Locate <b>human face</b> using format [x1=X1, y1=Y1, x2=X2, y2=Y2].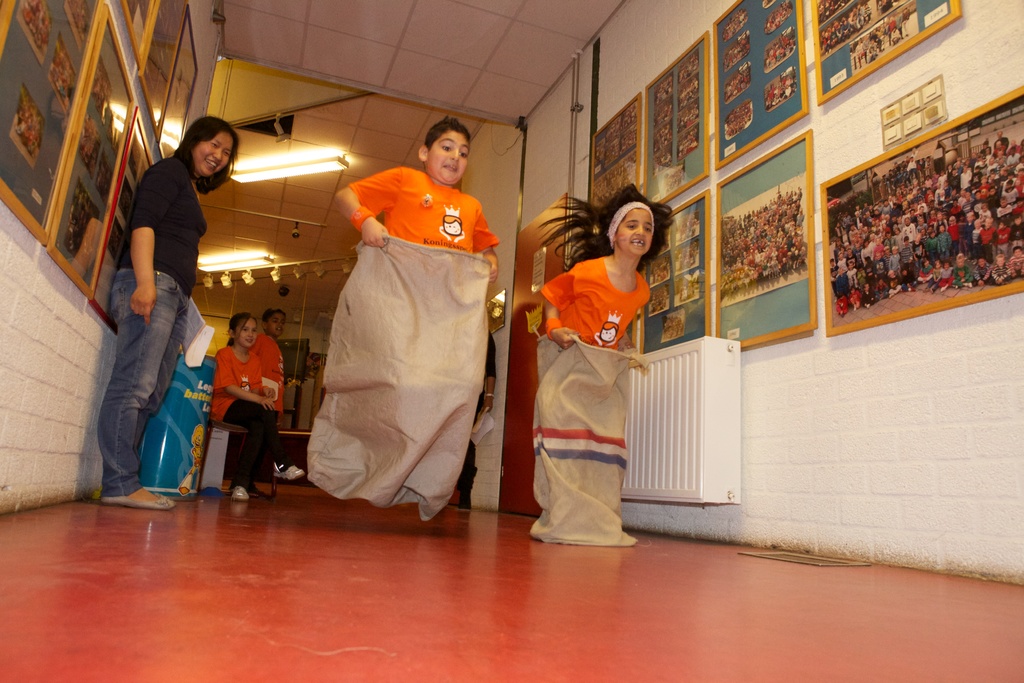
[x1=425, y1=126, x2=469, y2=189].
